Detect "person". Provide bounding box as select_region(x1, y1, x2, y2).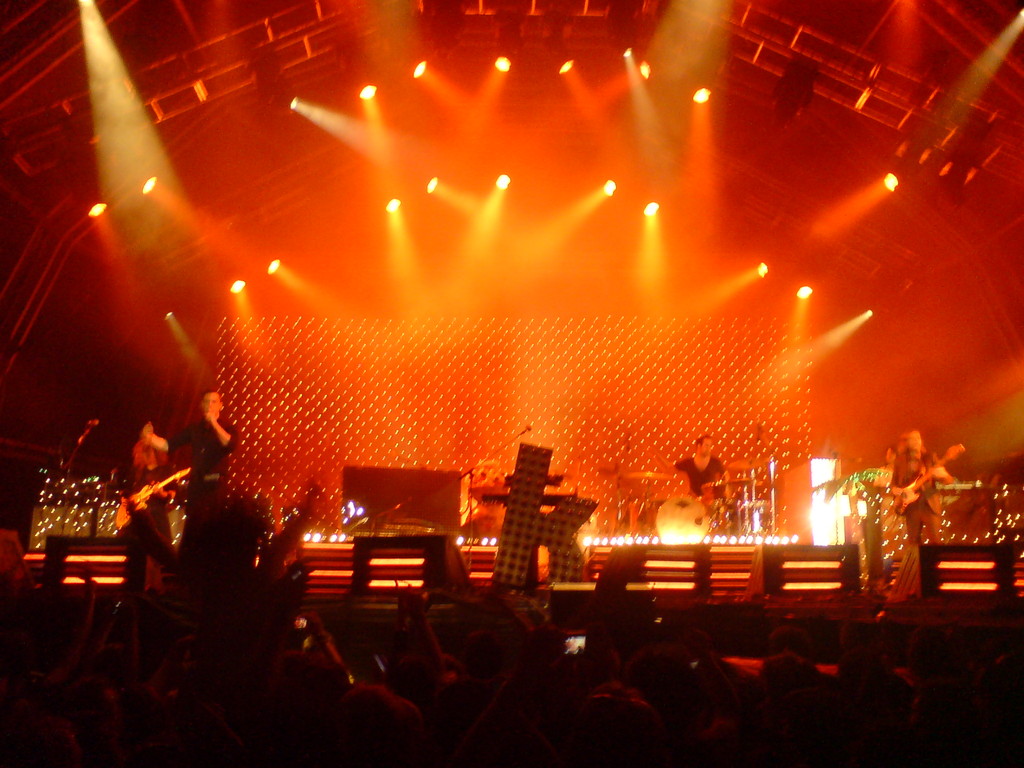
select_region(108, 414, 174, 584).
